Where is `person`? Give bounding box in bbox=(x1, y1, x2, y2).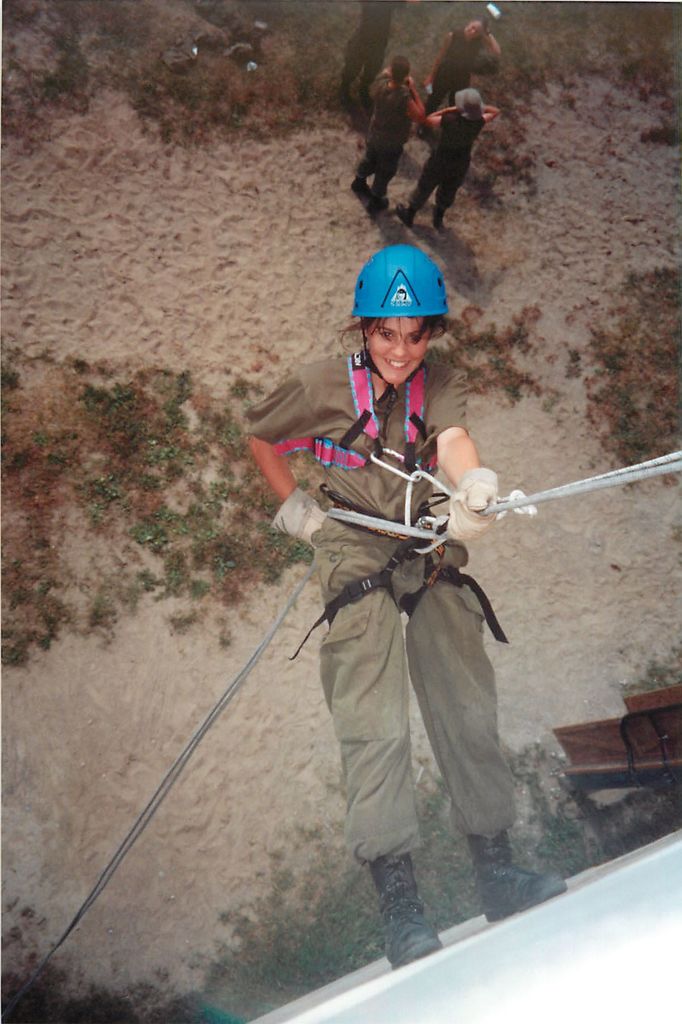
bbox=(398, 87, 501, 228).
